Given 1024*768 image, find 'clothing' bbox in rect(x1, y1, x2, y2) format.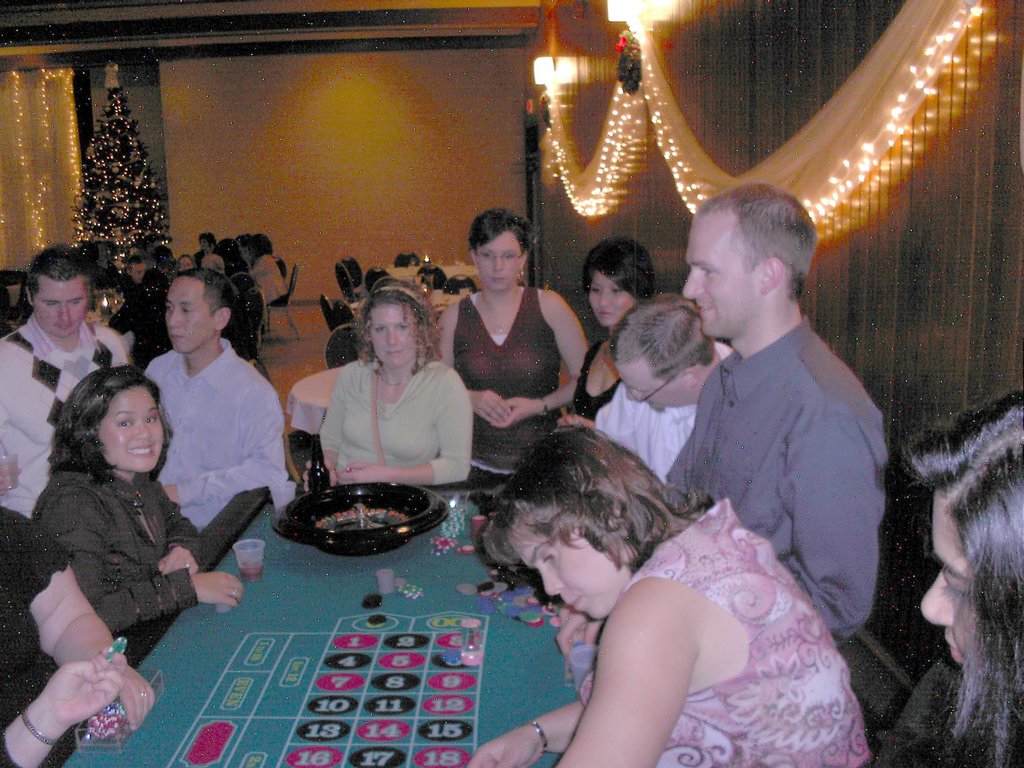
rect(148, 337, 291, 528).
